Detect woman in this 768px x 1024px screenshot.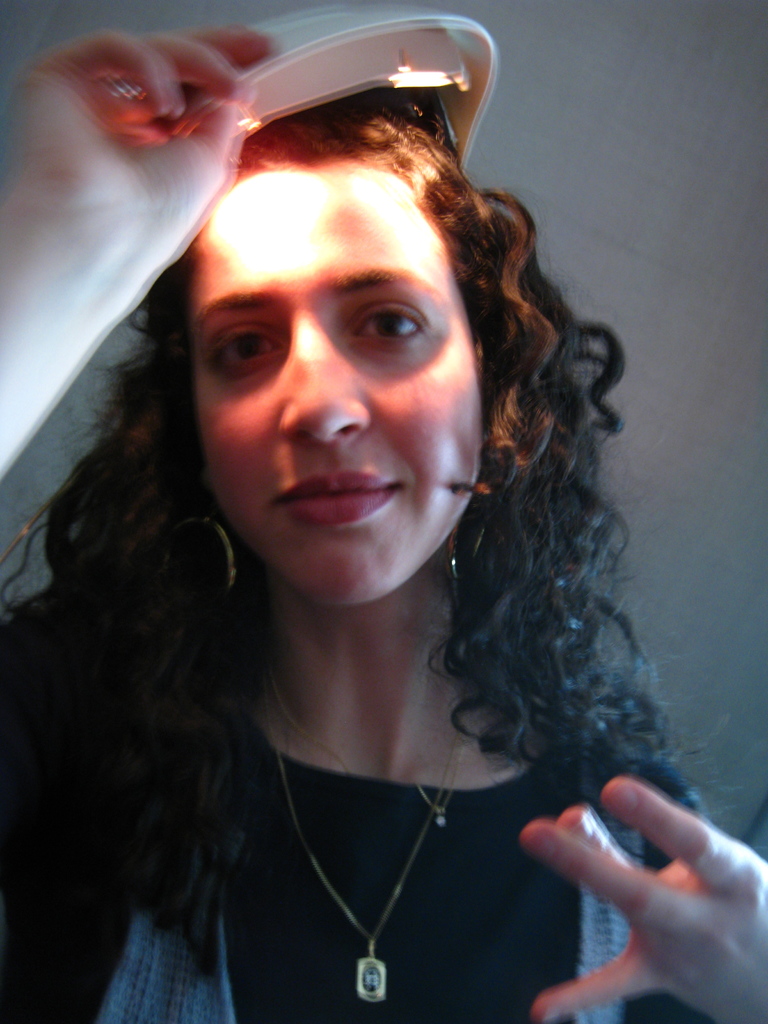
Detection: bbox=(0, 0, 767, 1023).
